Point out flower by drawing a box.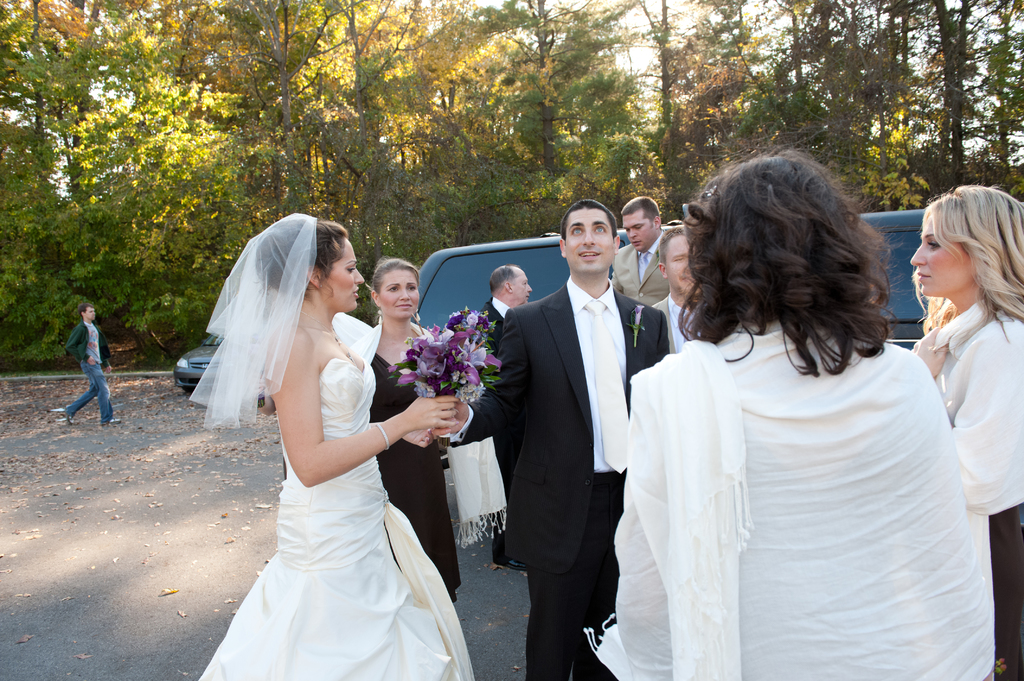
<box>458,337,490,371</box>.
